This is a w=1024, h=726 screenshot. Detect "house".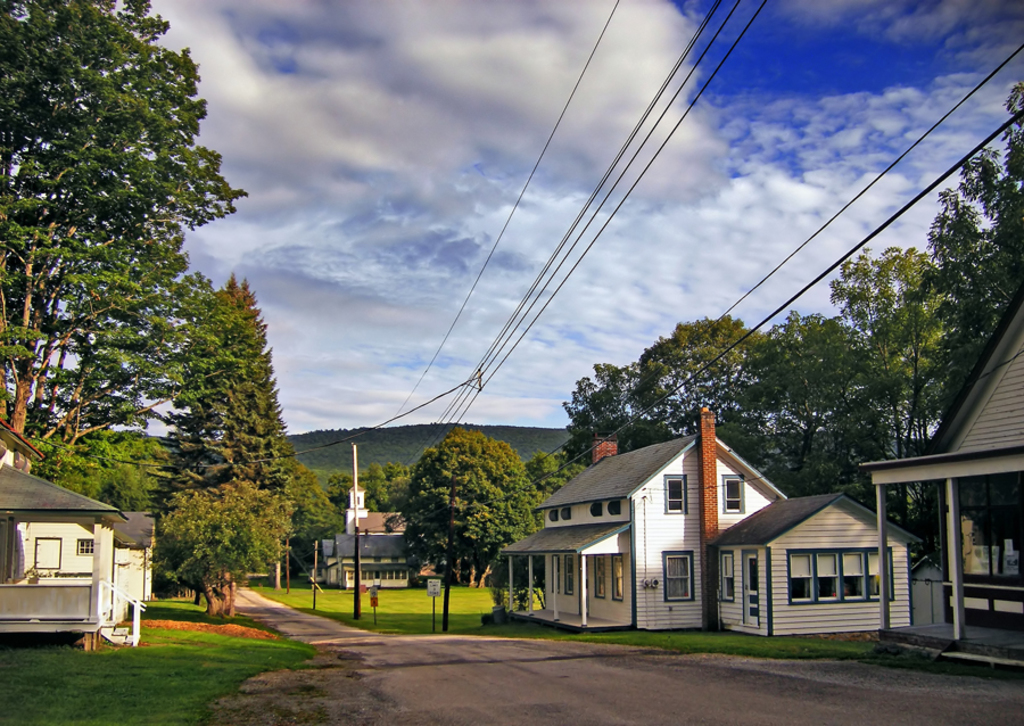
<bbox>494, 414, 787, 620</bbox>.
